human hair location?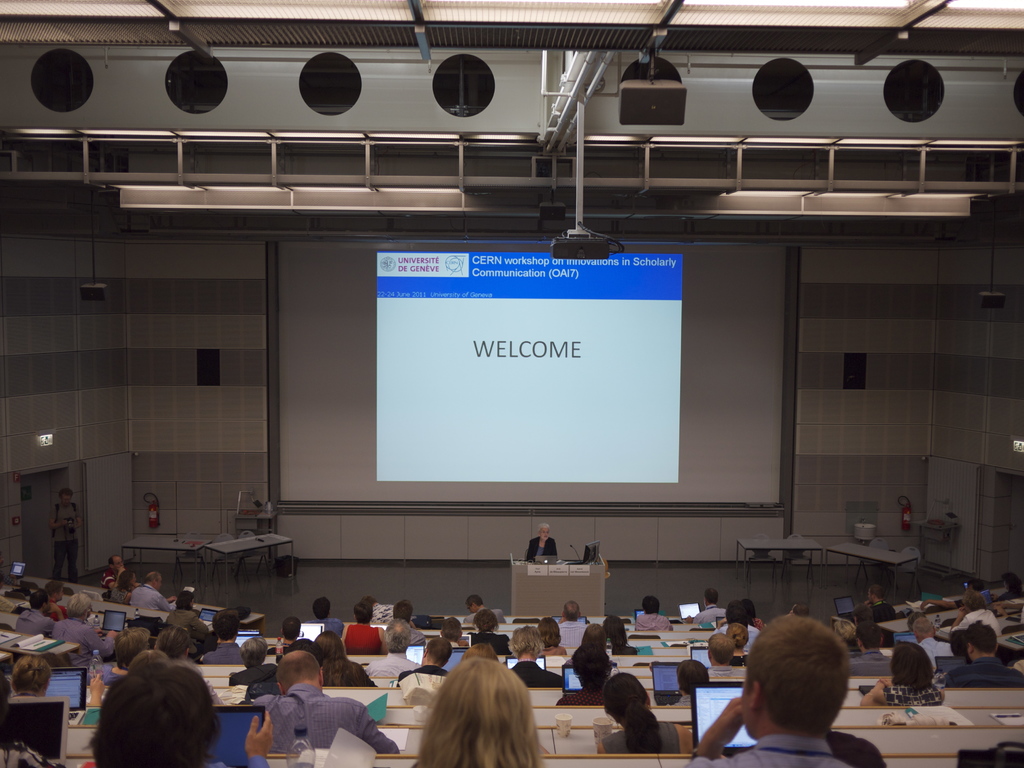
box=[950, 630, 964, 656]
